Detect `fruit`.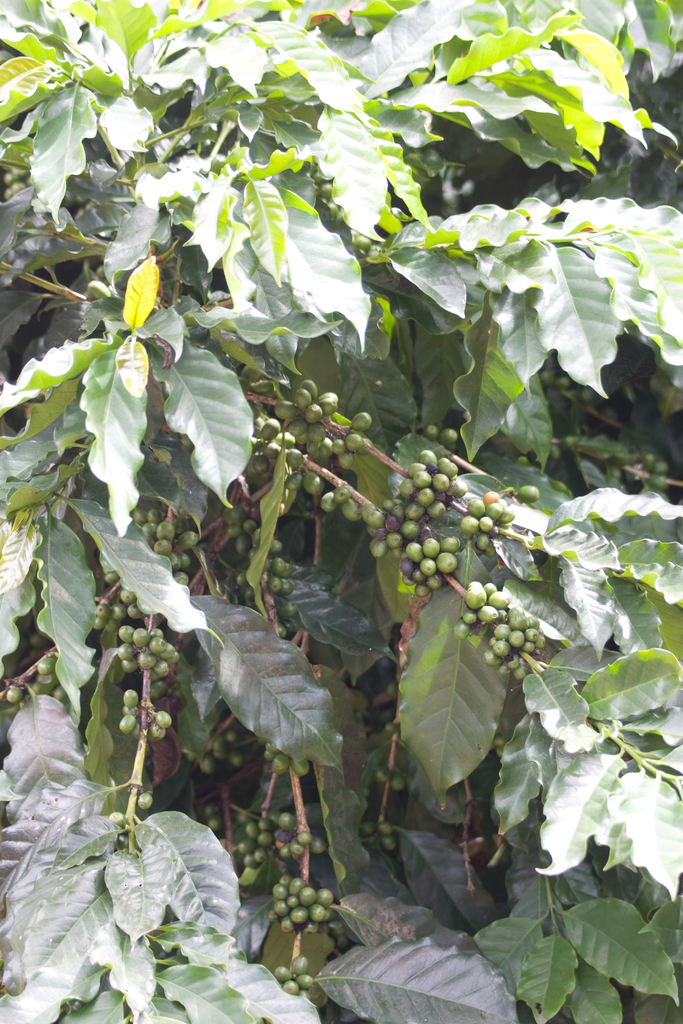
Detected at 269 753 290 775.
